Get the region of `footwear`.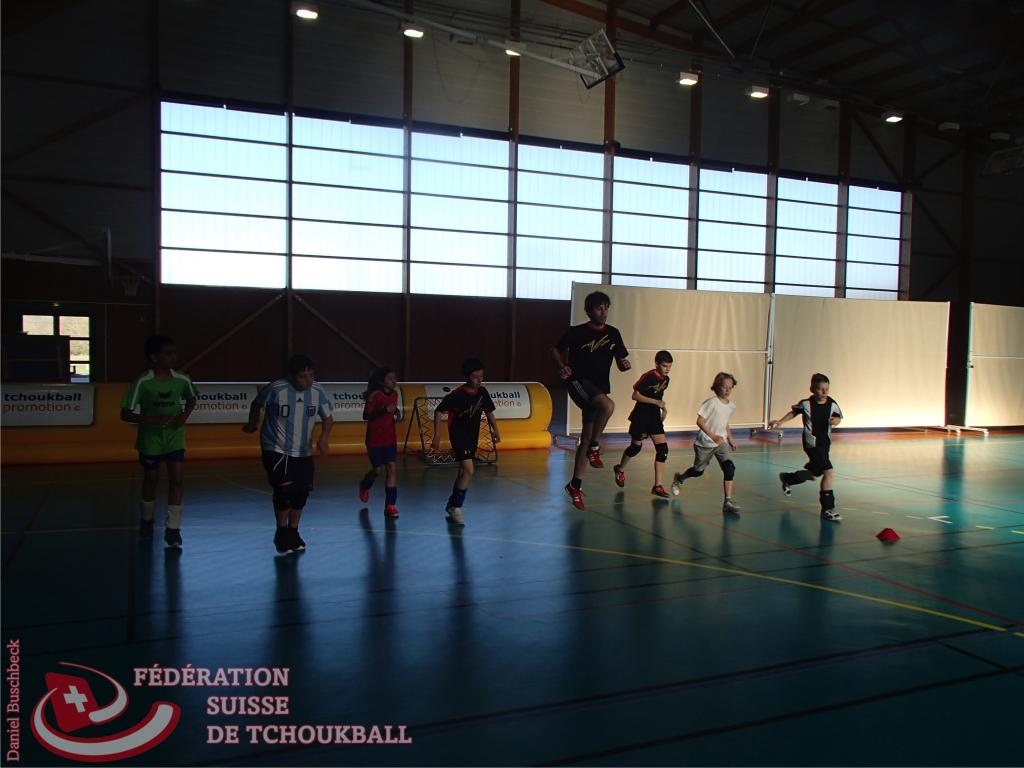
{"left": 447, "top": 507, "right": 470, "bottom": 527}.
